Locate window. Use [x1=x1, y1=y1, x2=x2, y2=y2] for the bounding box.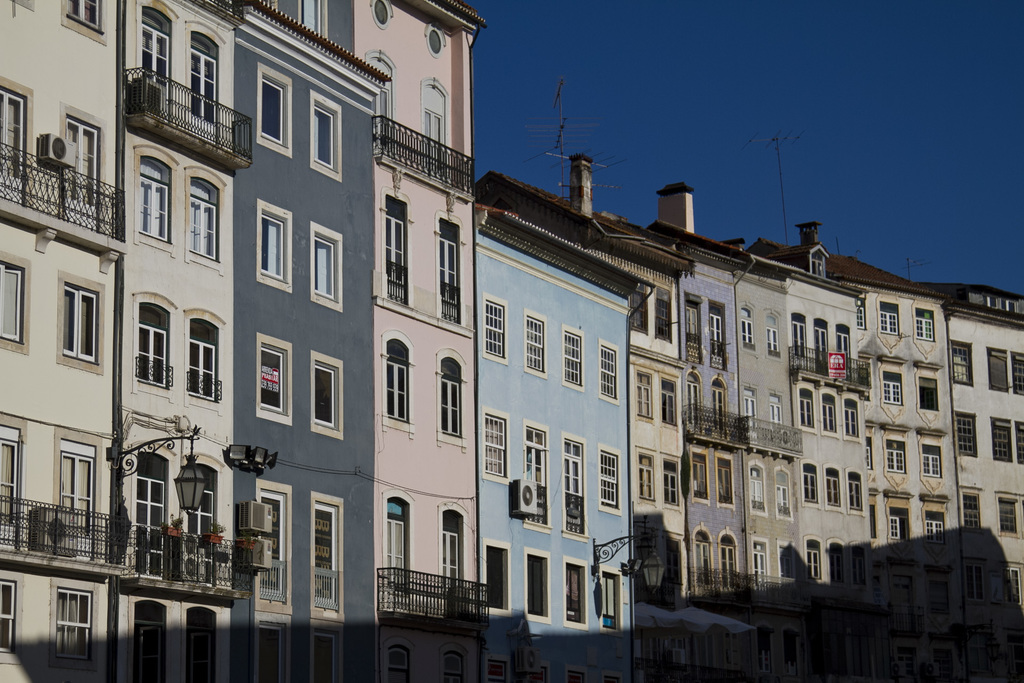
[x1=828, y1=467, x2=841, y2=506].
